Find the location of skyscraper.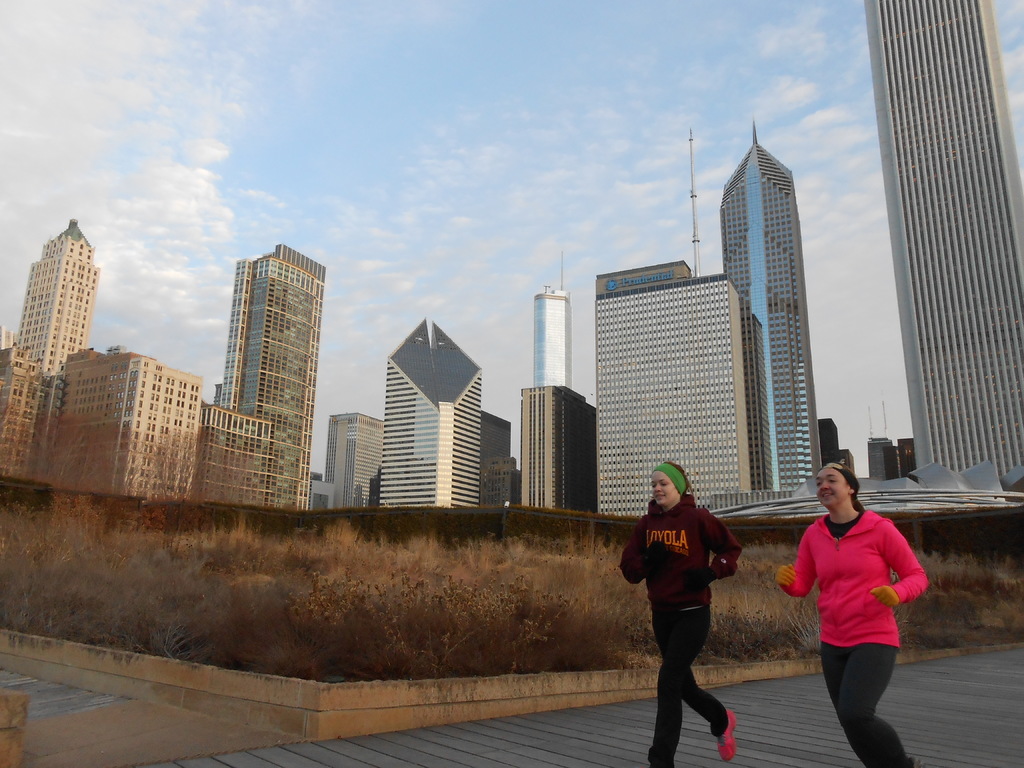
Location: box(534, 282, 573, 393).
